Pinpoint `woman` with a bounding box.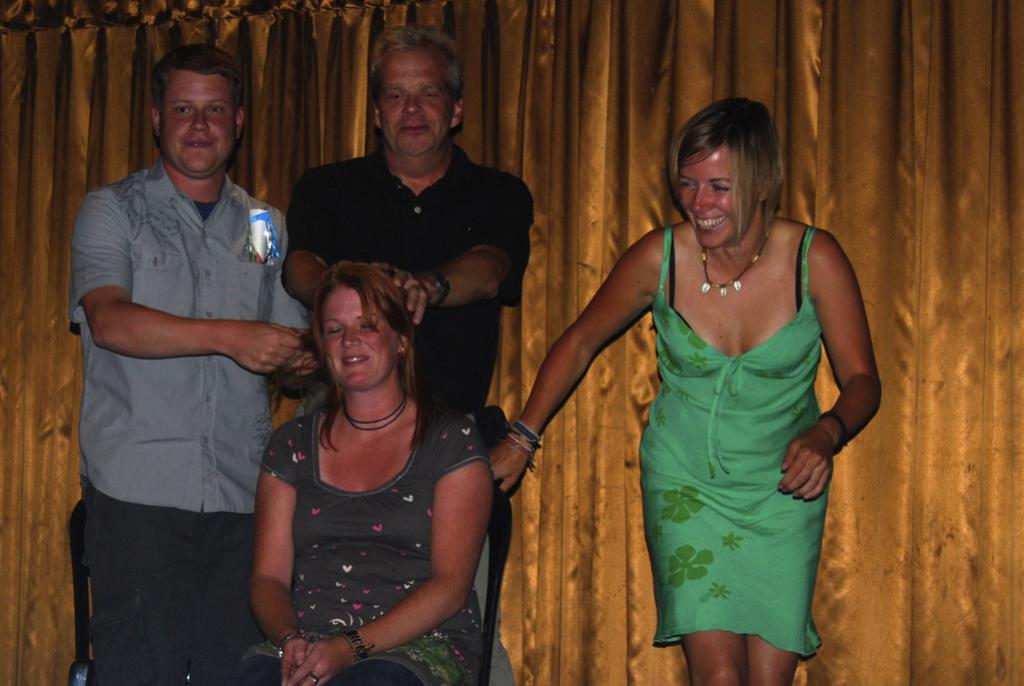
l=247, t=257, r=495, b=685.
